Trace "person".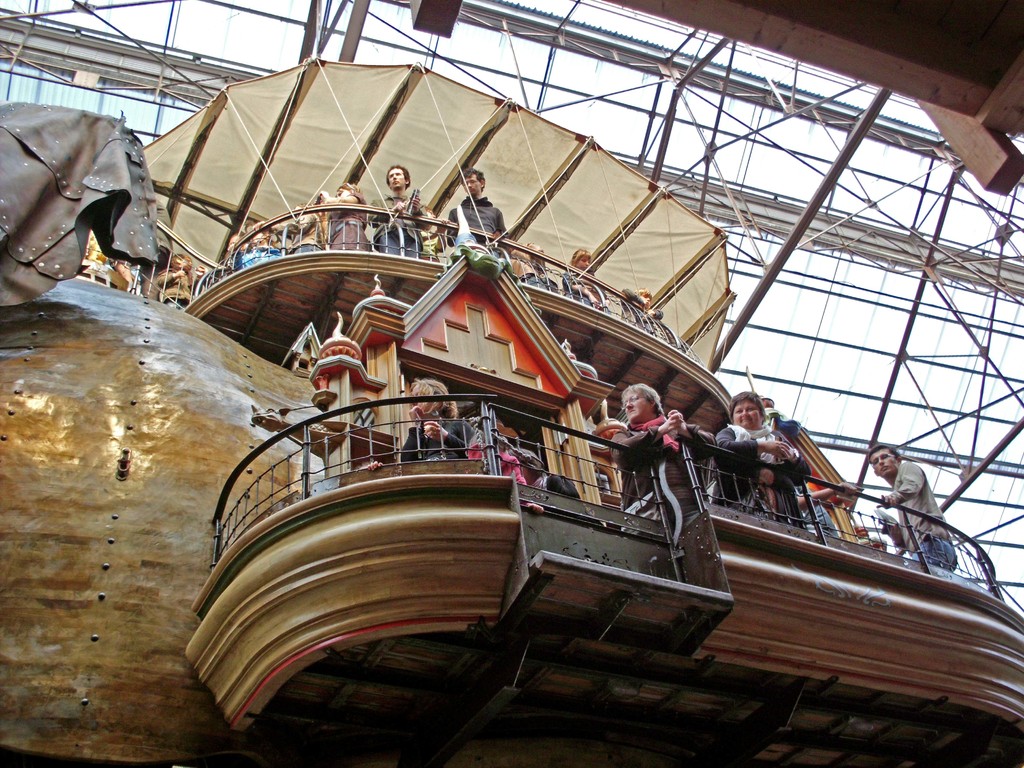
Traced to (316, 173, 366, 246).
